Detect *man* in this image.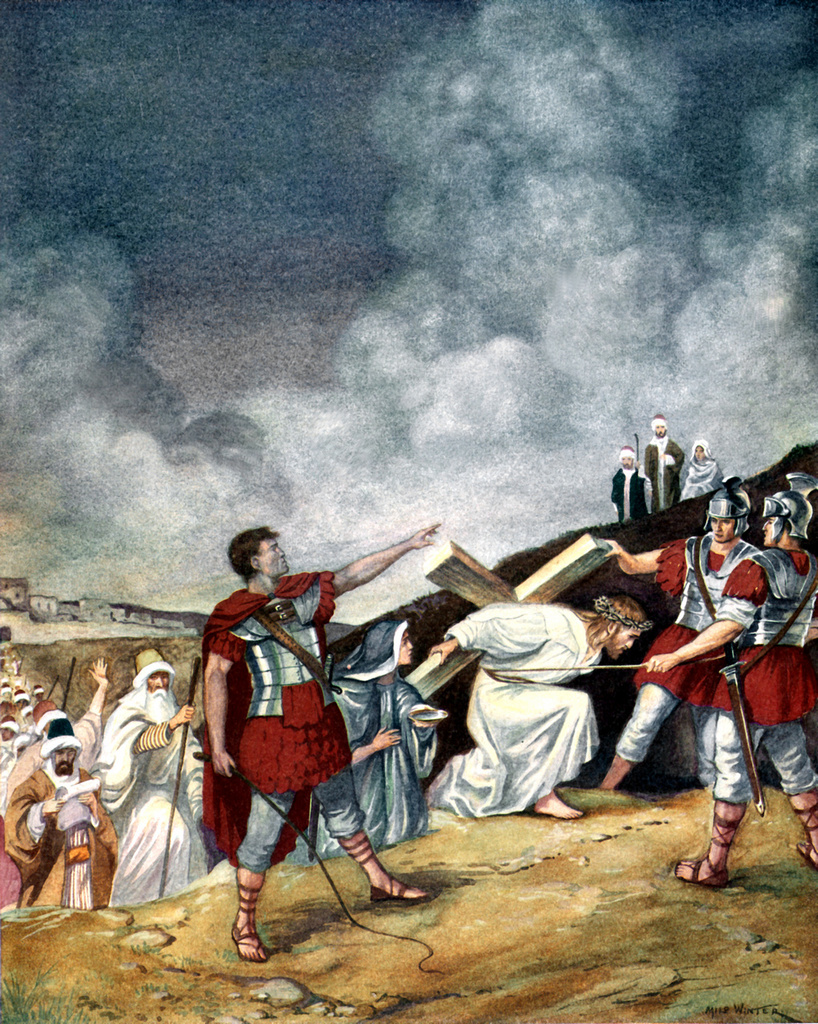
Detection: {"x1": 611, "y1": 446, "x2": 647, "y2": 532}.
